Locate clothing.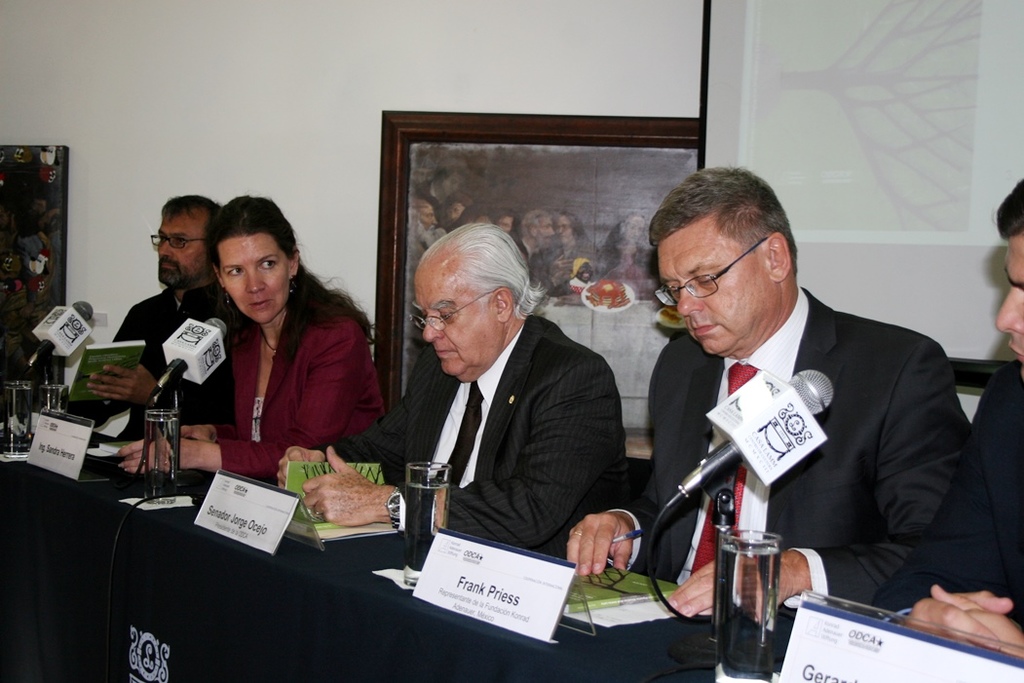
Bounding box: locate(516, 238, 556, 292).
